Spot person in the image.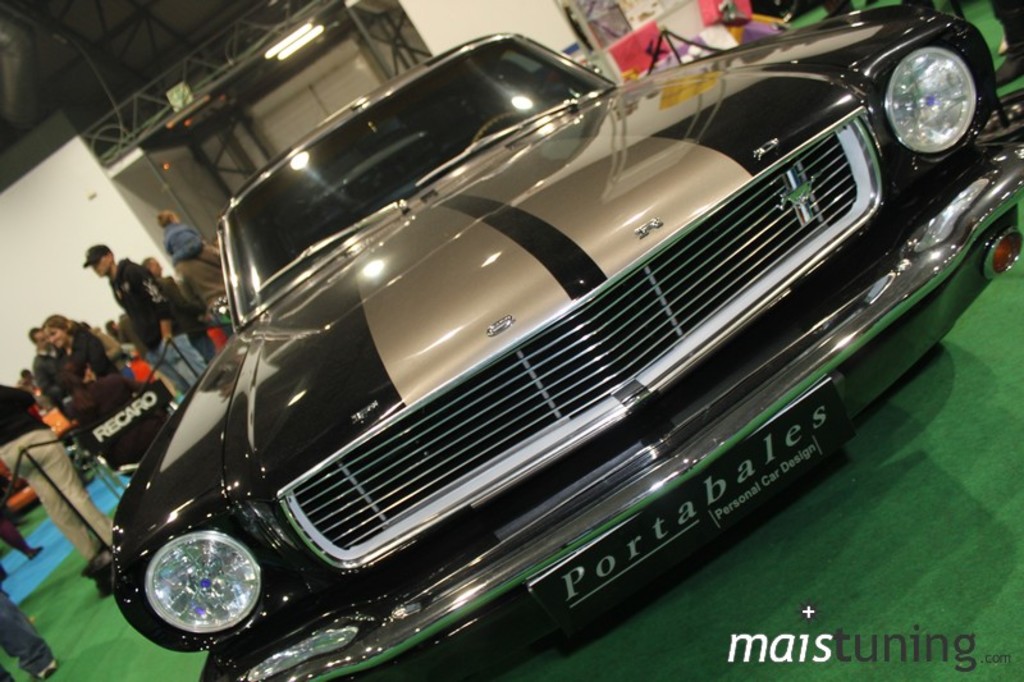
person found at select_region(0, 587, 55, 681).
